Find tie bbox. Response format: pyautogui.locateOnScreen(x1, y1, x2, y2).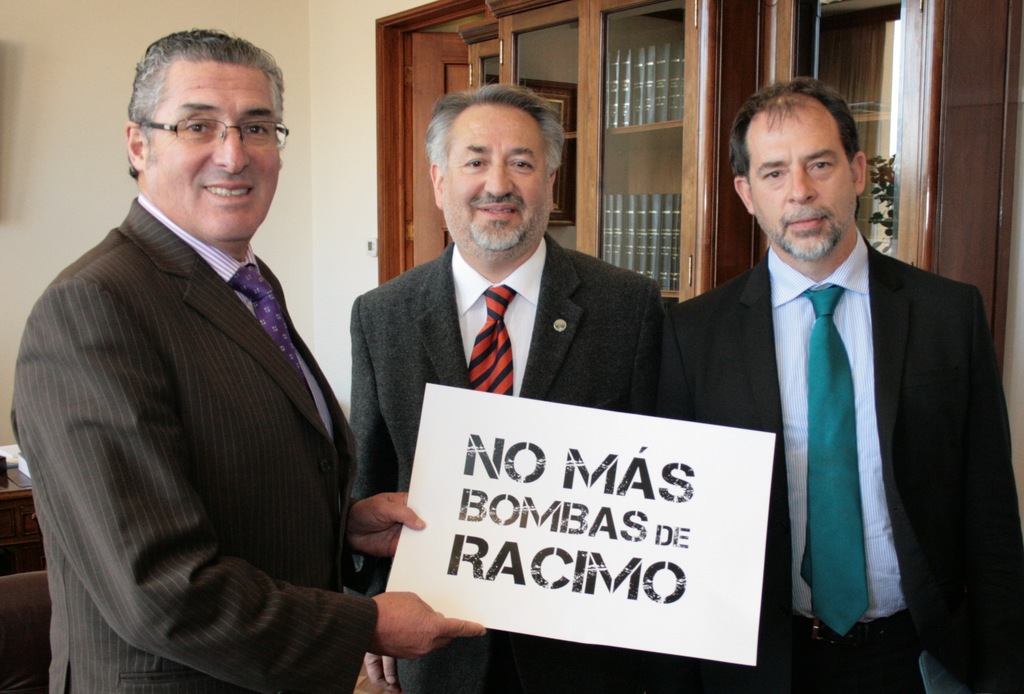
pyautogui.locateOnScreen(230, 267, 304, 373).
